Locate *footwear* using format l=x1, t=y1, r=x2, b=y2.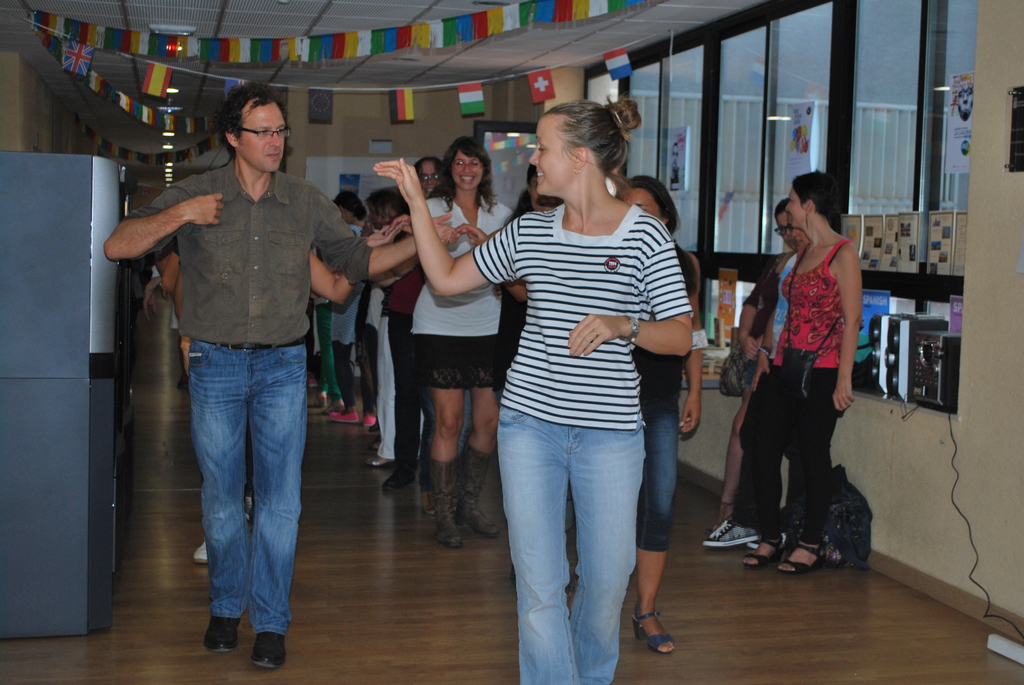
l=776, t=534, r=824, b=574.
